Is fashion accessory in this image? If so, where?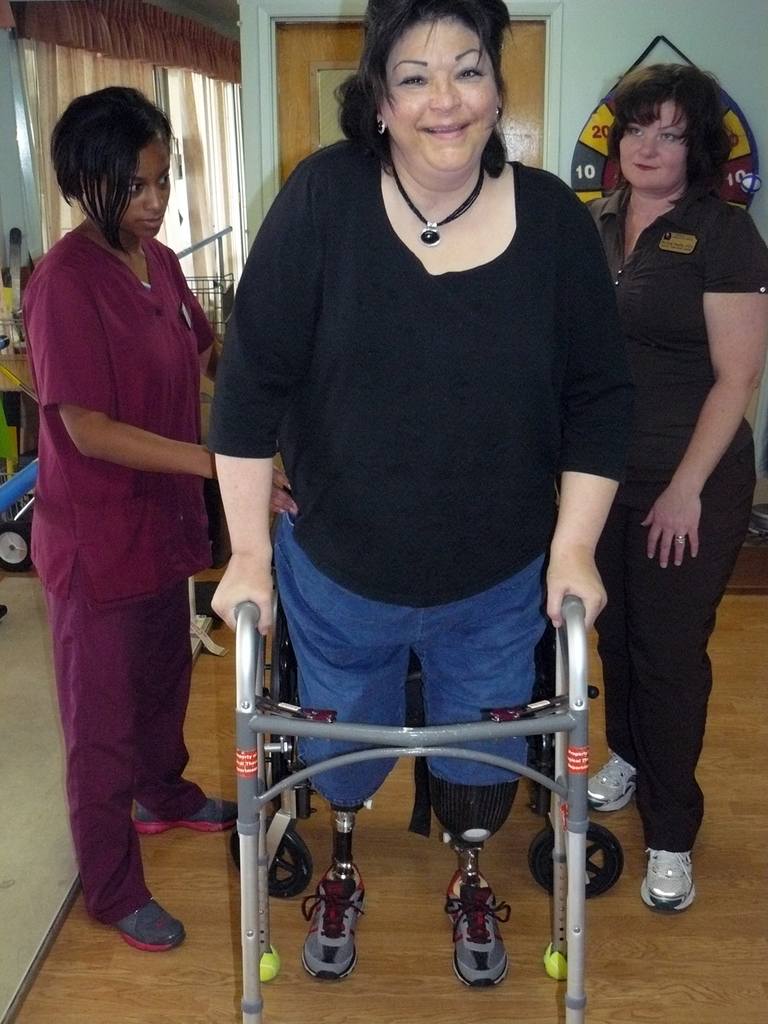
Yes, at left=642, top=843, right=702, bottom=911.
